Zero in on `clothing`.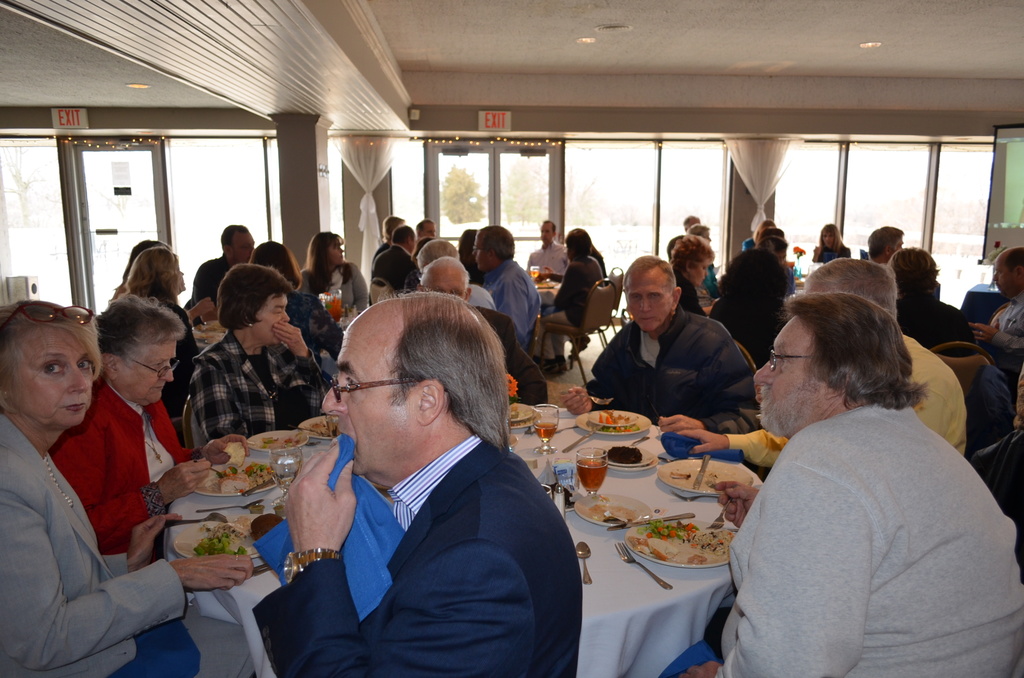
Zeroed in: {"x1": 44, "y1": 369, "x2": 186, "y2": 560}.
